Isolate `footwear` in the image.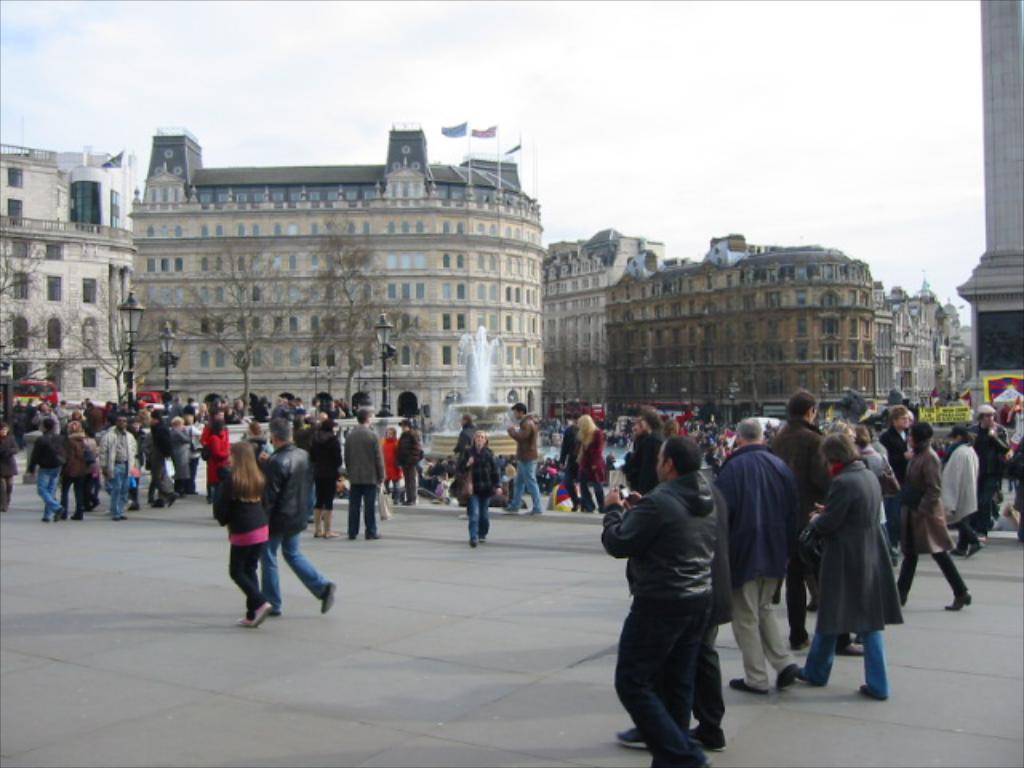
Isolated region: 314:576:326:616.
